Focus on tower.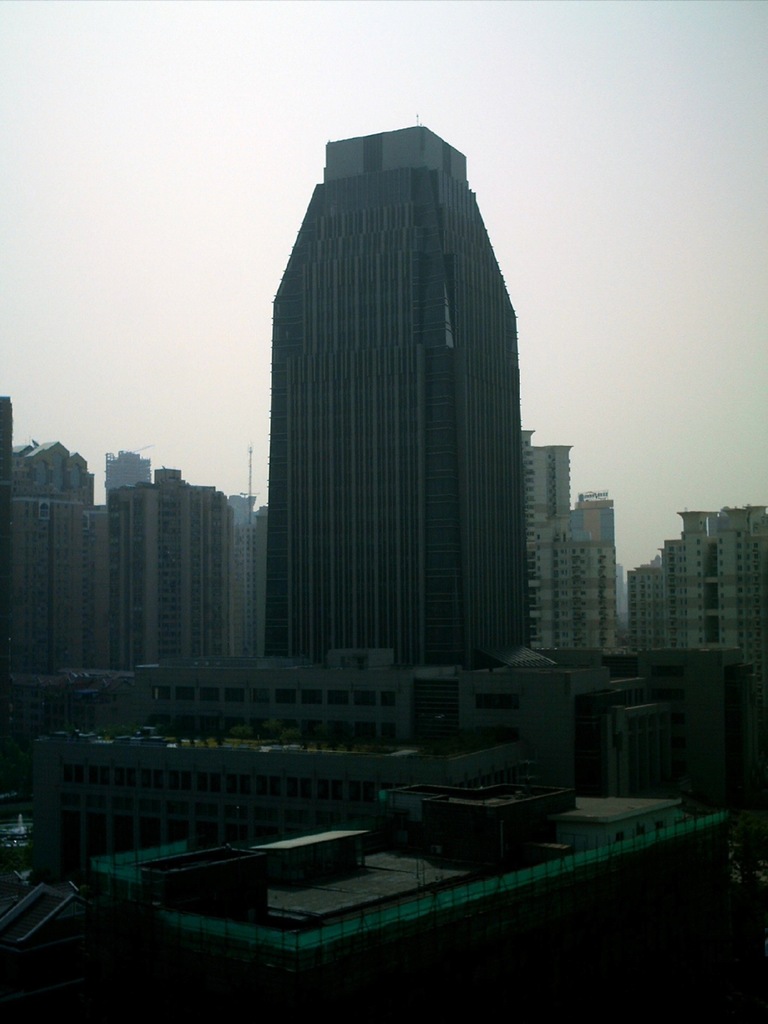
Focused at [242, 108, 583, 700].
